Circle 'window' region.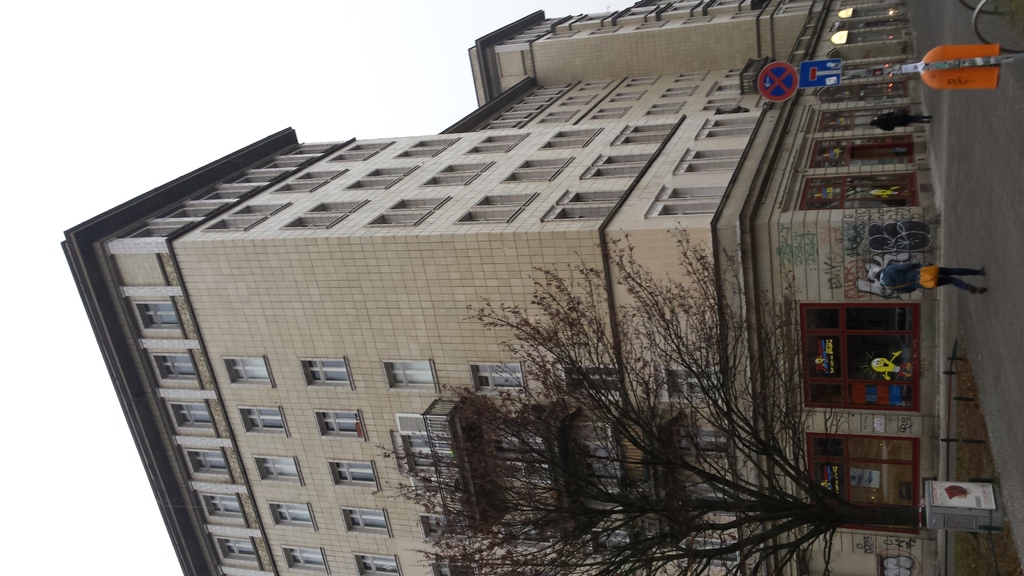
Region: <box>245,407,282,429</box>.
